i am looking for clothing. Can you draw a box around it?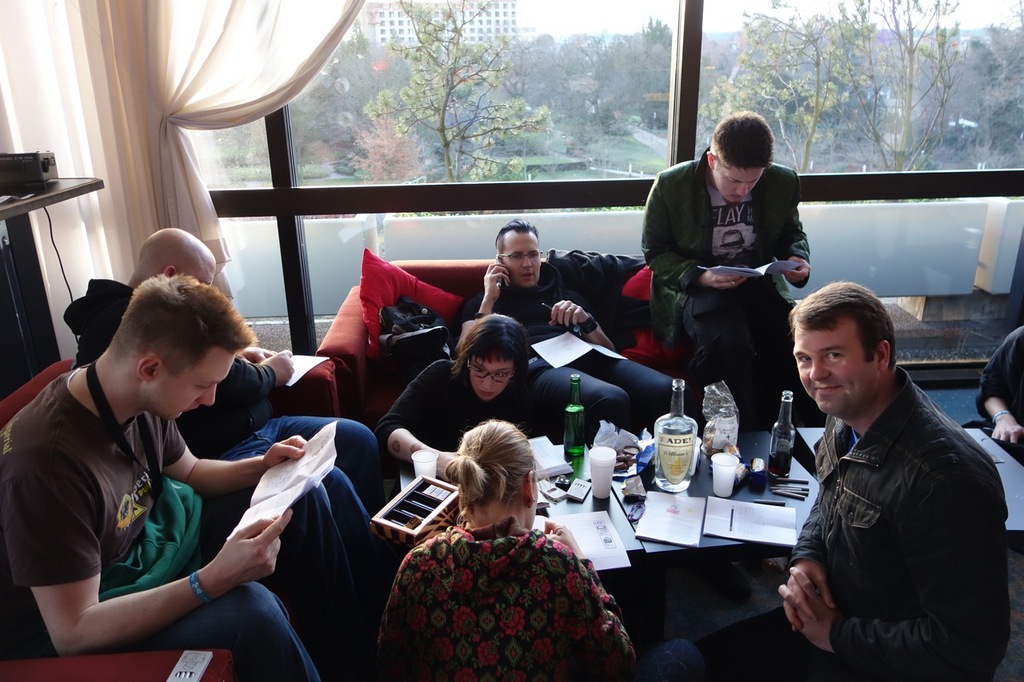
Sure, the bounding box is [x1=963, y1=325, x2=1022, y2=463].
